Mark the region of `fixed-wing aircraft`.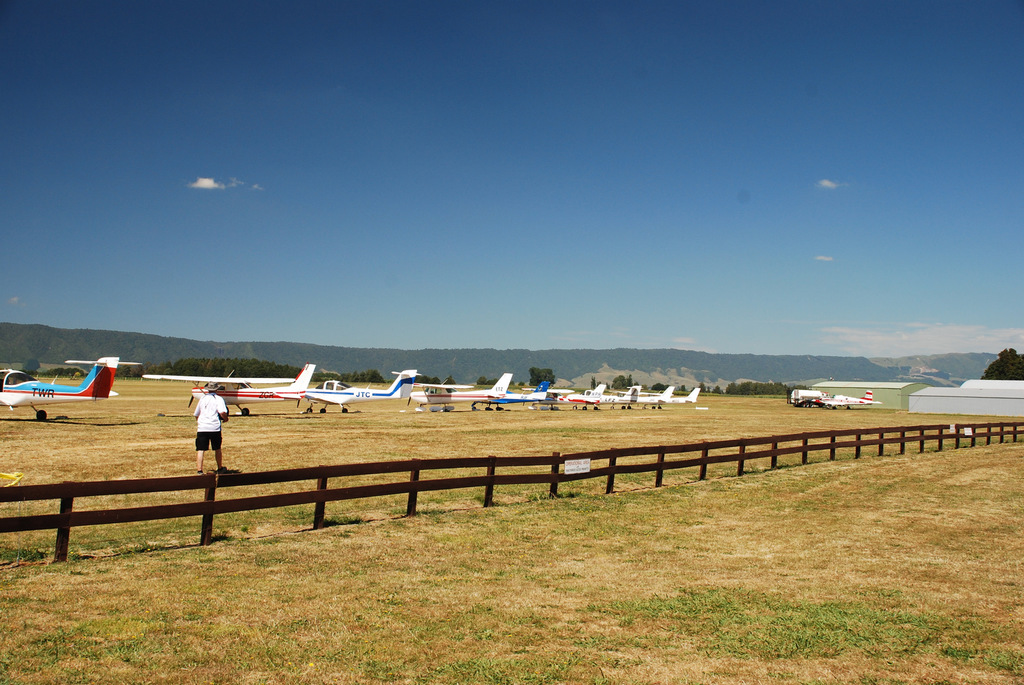
Region: (x1=296, y1=363, x2=421, y2=415).
